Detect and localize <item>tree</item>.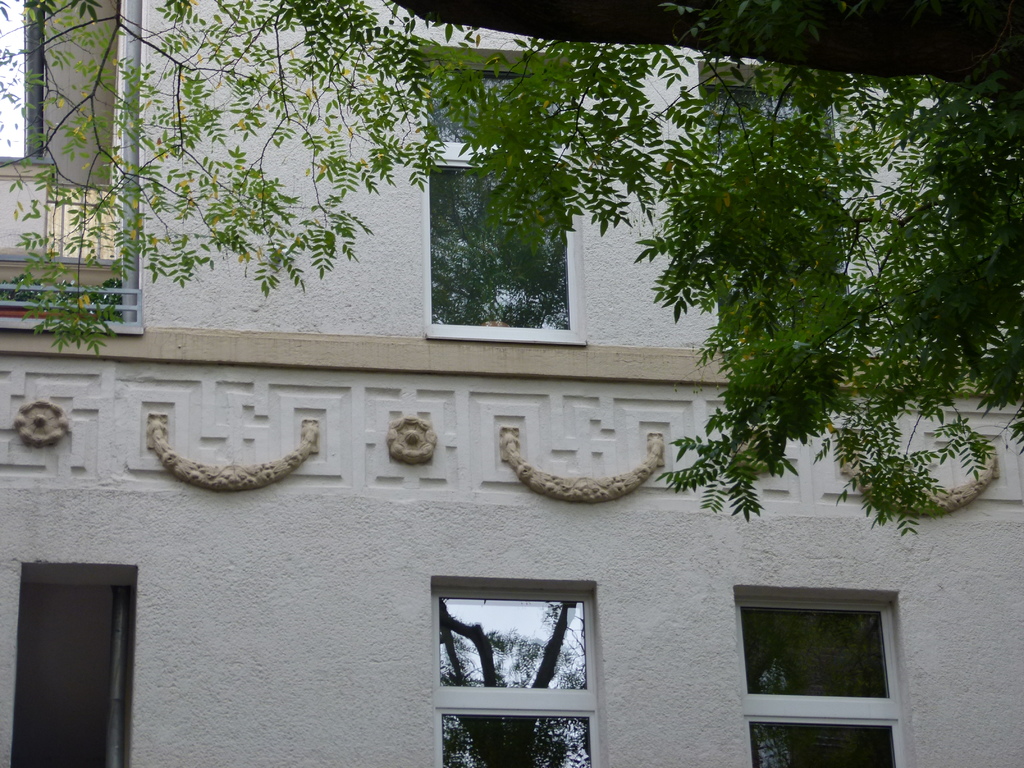
Localized at 0:0:1023:535.
